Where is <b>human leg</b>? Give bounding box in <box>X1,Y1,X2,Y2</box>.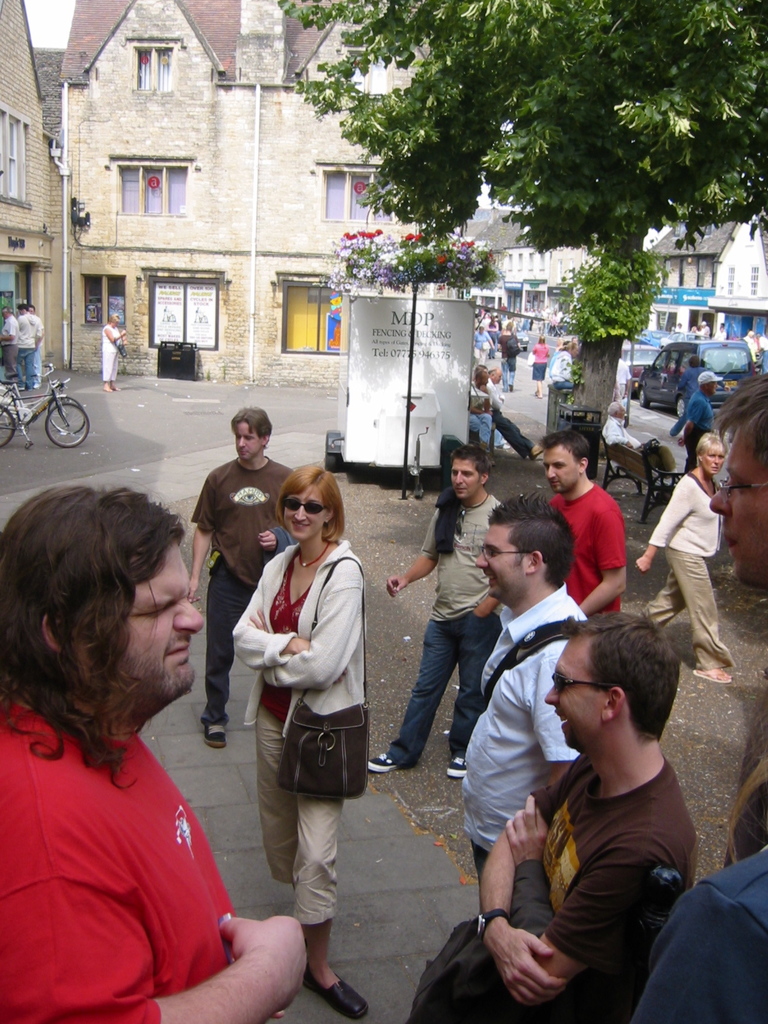
<box>201,551,252,744</box>.
